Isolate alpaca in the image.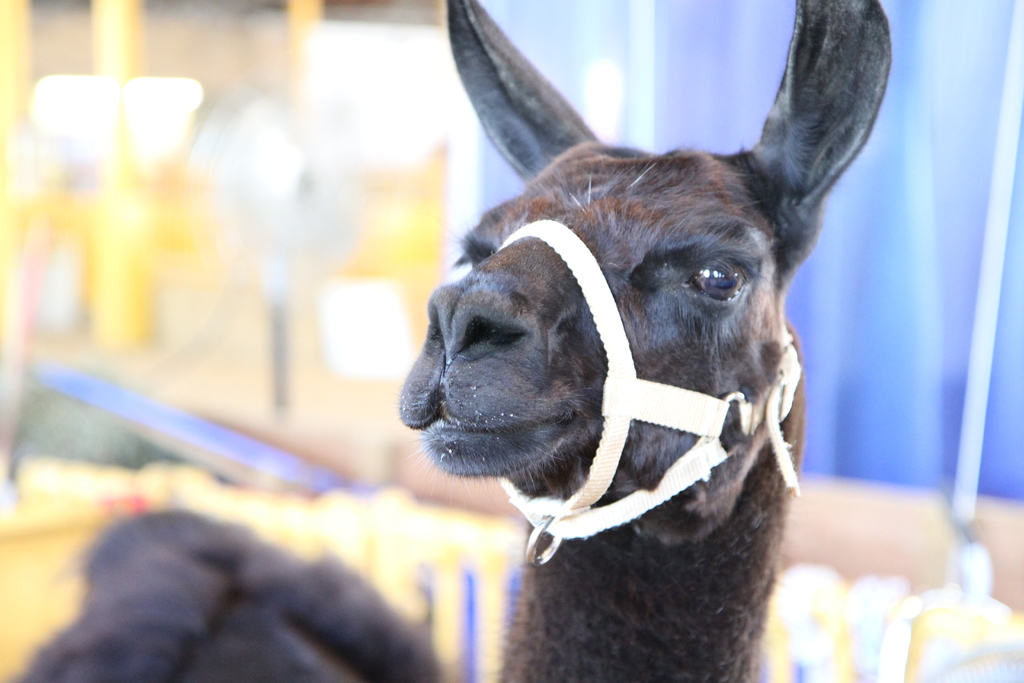
Isolated region: detection(2, 0, 895, 682).
